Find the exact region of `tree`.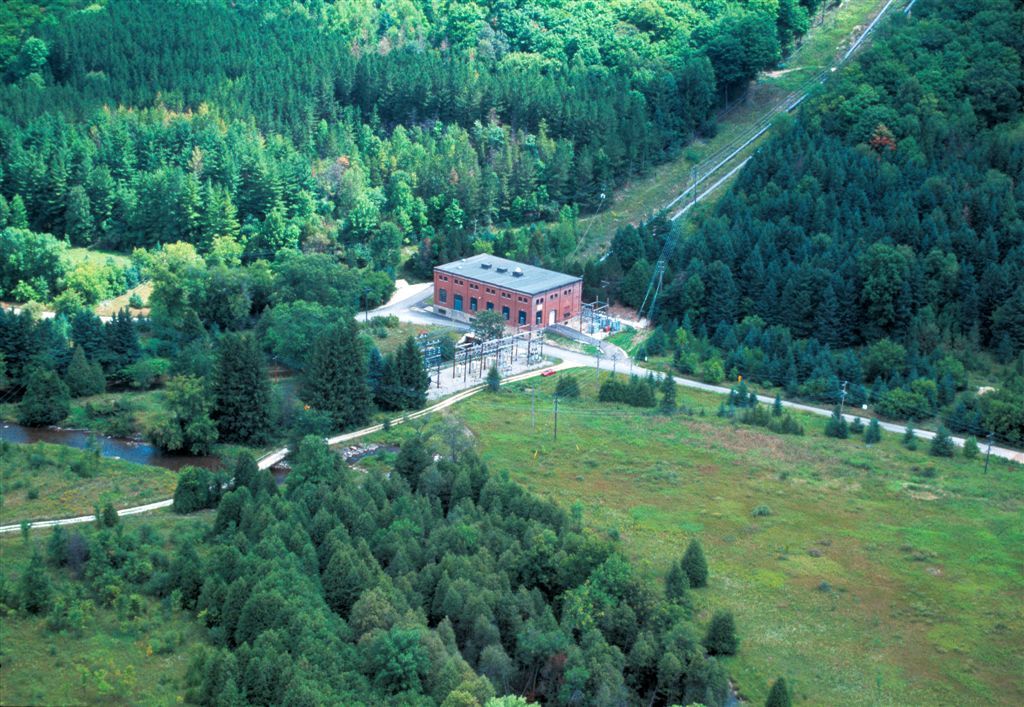
Exact region: <bbox>101, 500, 131, 534</bbox>.
